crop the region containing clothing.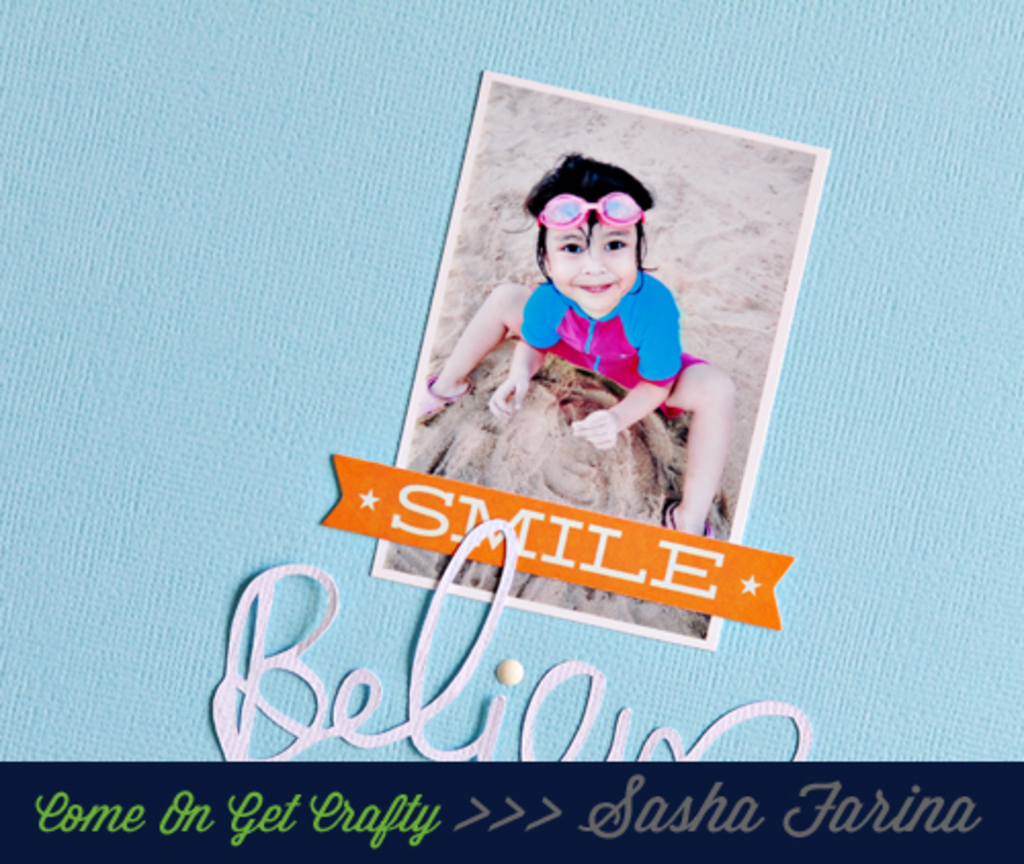
Crop region: 510:278:717:403.
